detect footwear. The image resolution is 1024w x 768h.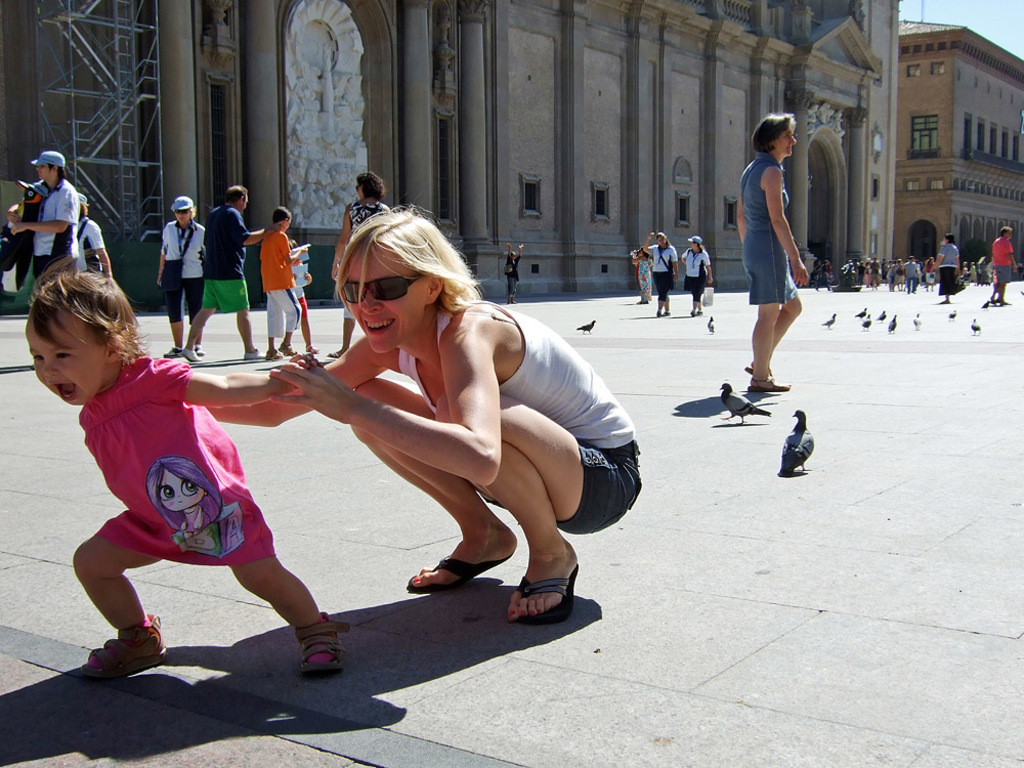
304/342/317/356.
